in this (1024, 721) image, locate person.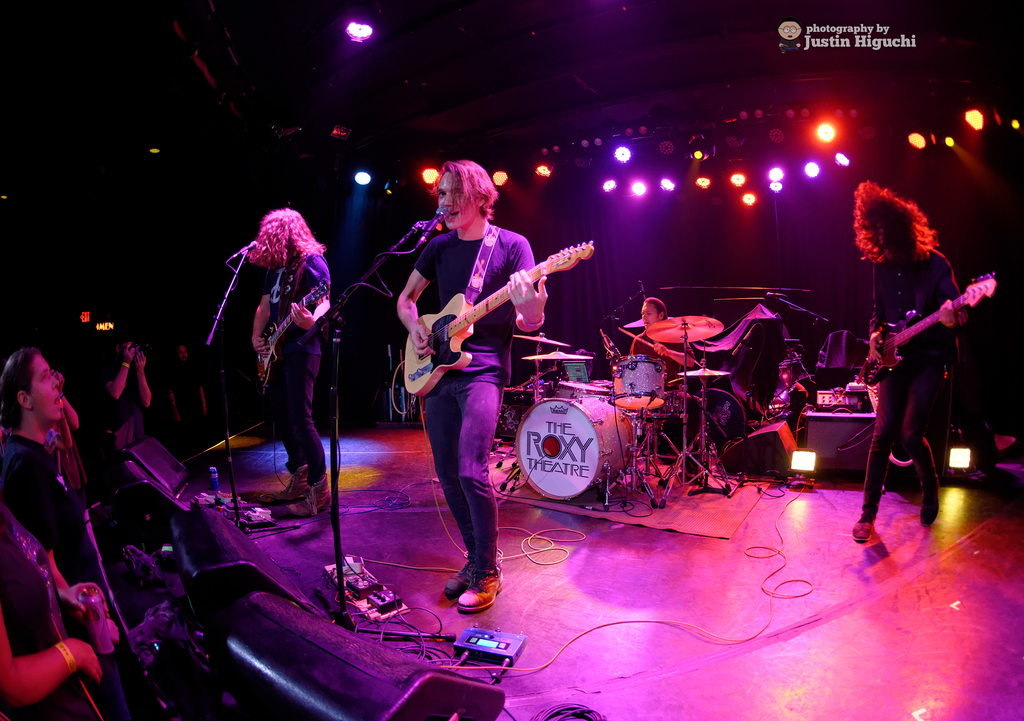
Bounding box: crop(1, 347, 100, 579).
